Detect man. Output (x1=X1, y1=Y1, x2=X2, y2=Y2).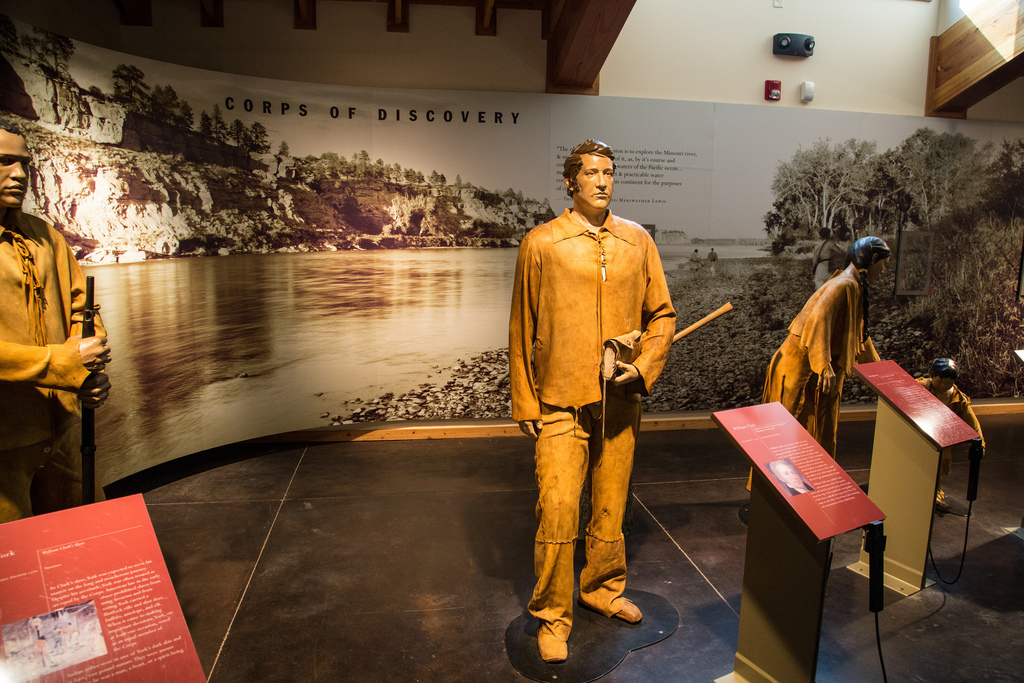
(x1=509, y1=139, x2=678, y2=666).
